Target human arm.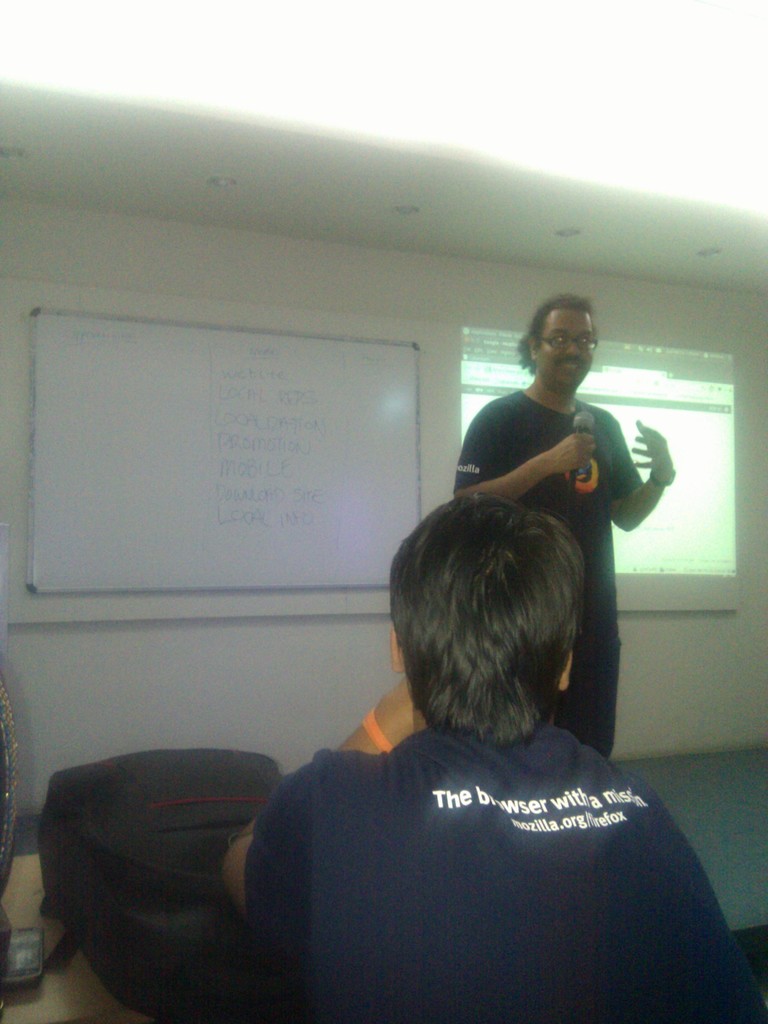
Target region: {"x1": 197, "y1": 676, "x2": 440, "y2": 923}.
